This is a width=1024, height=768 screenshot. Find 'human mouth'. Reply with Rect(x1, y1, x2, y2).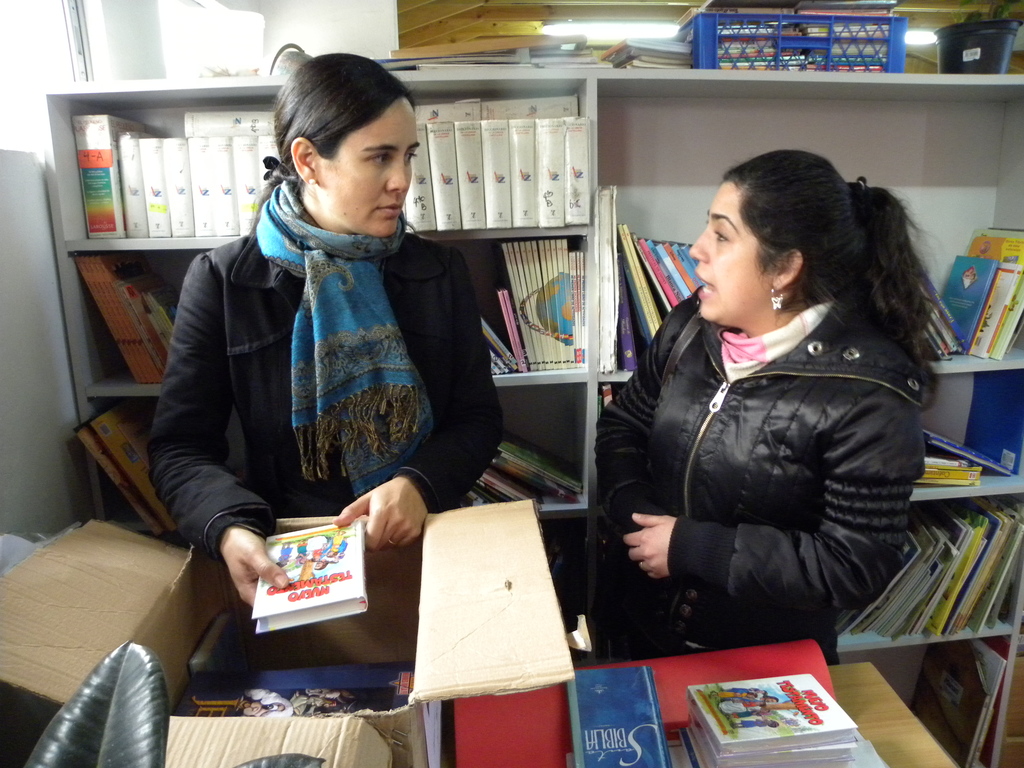
Rect(695, 265, 716, 303).
